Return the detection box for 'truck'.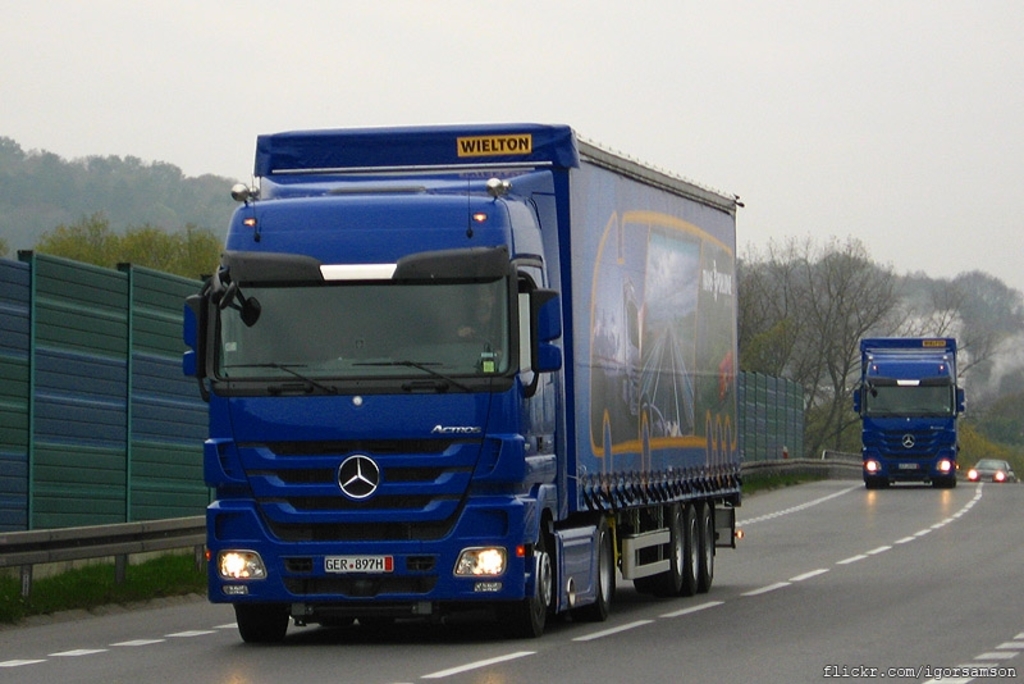
box(852, 336, 964, 497).
